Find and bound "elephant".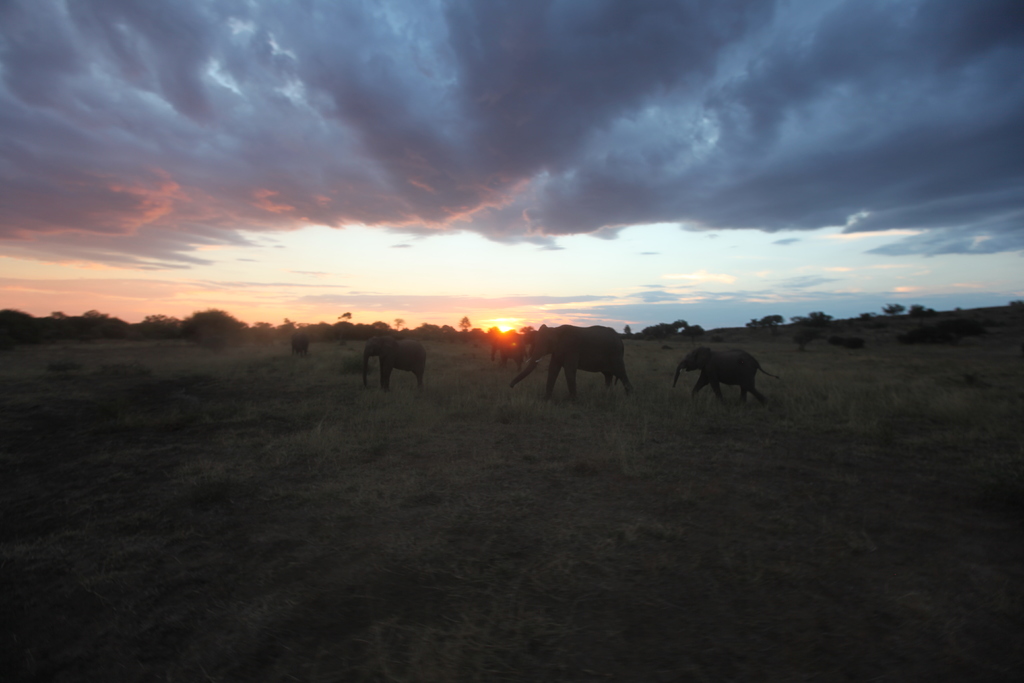
Bound: box(354, 334, 434, 393).
